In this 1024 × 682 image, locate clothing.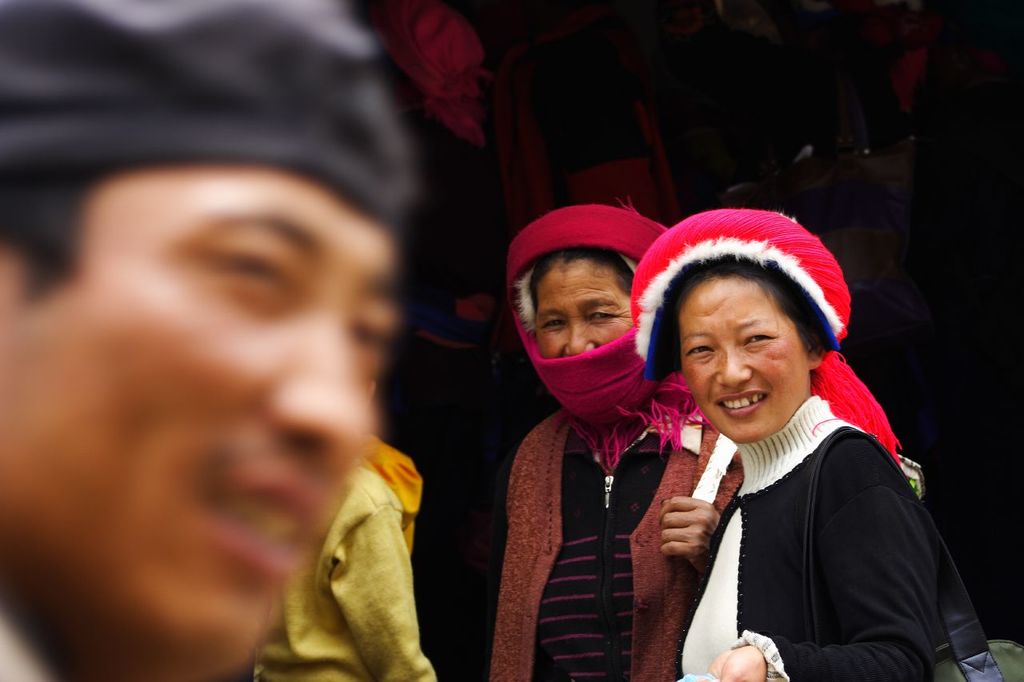
Bounding box: l=453, t=417, r=700, b=681.
